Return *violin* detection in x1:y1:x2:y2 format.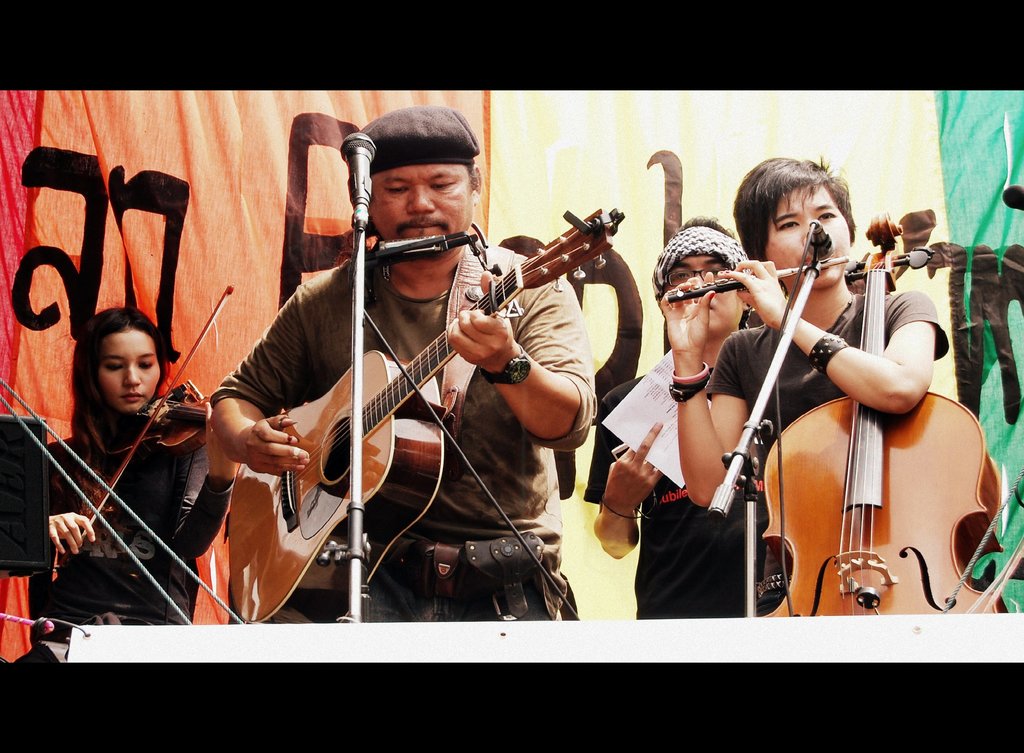
43:278:254:585.
